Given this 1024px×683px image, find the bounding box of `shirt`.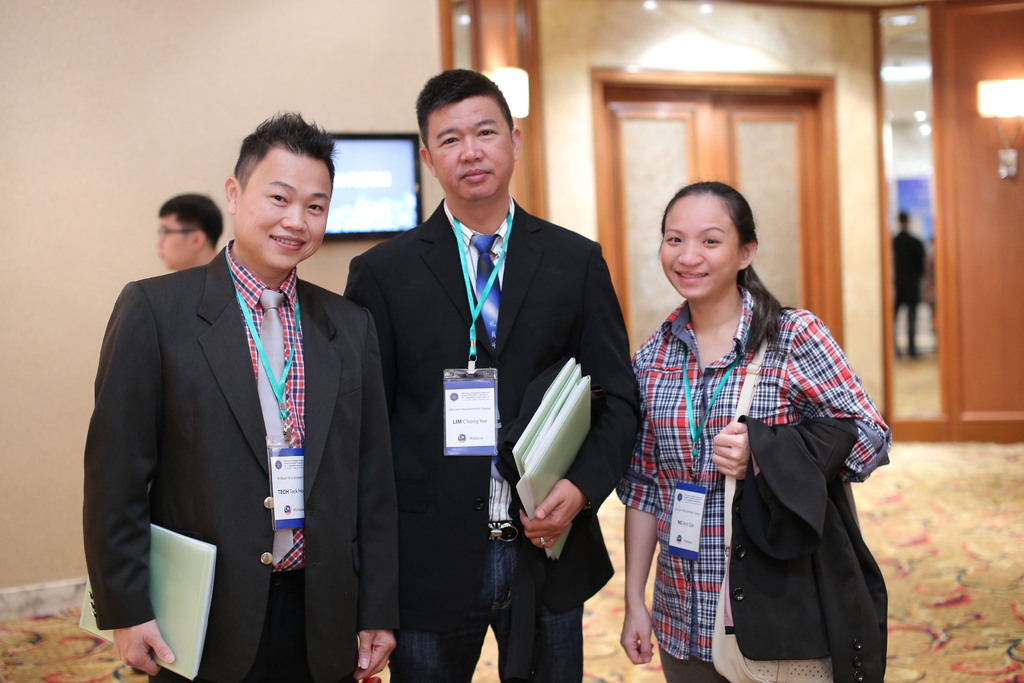
region(442, 193, 516, 349).
